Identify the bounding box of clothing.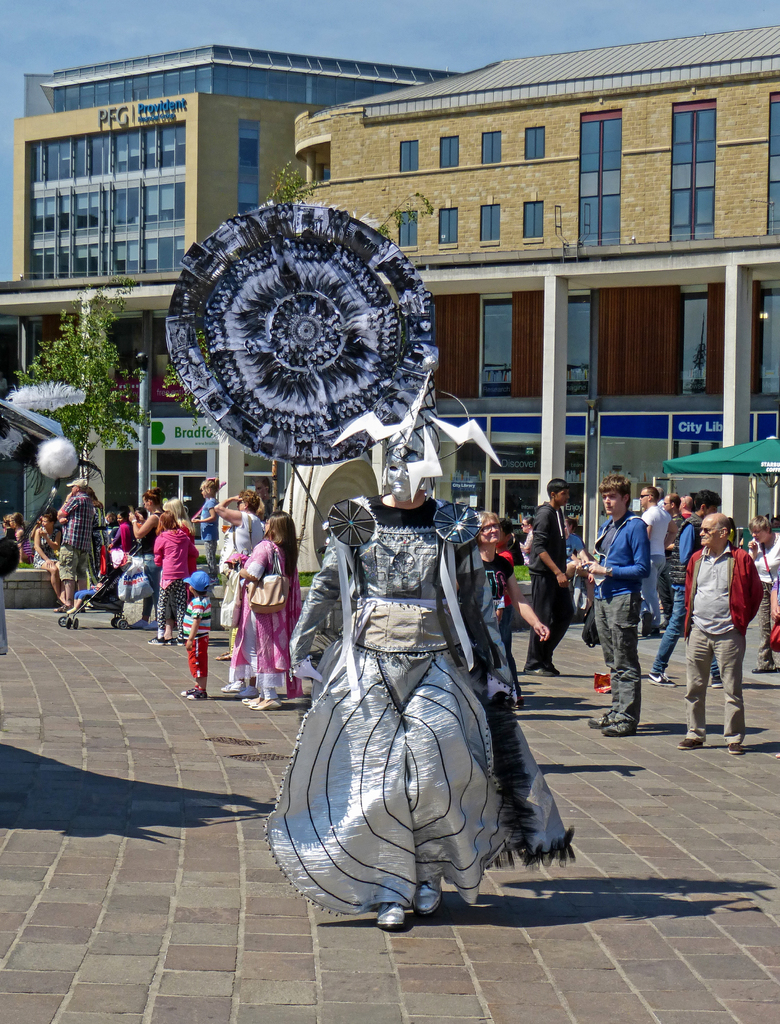
<box>564,535,580,607</box>.
